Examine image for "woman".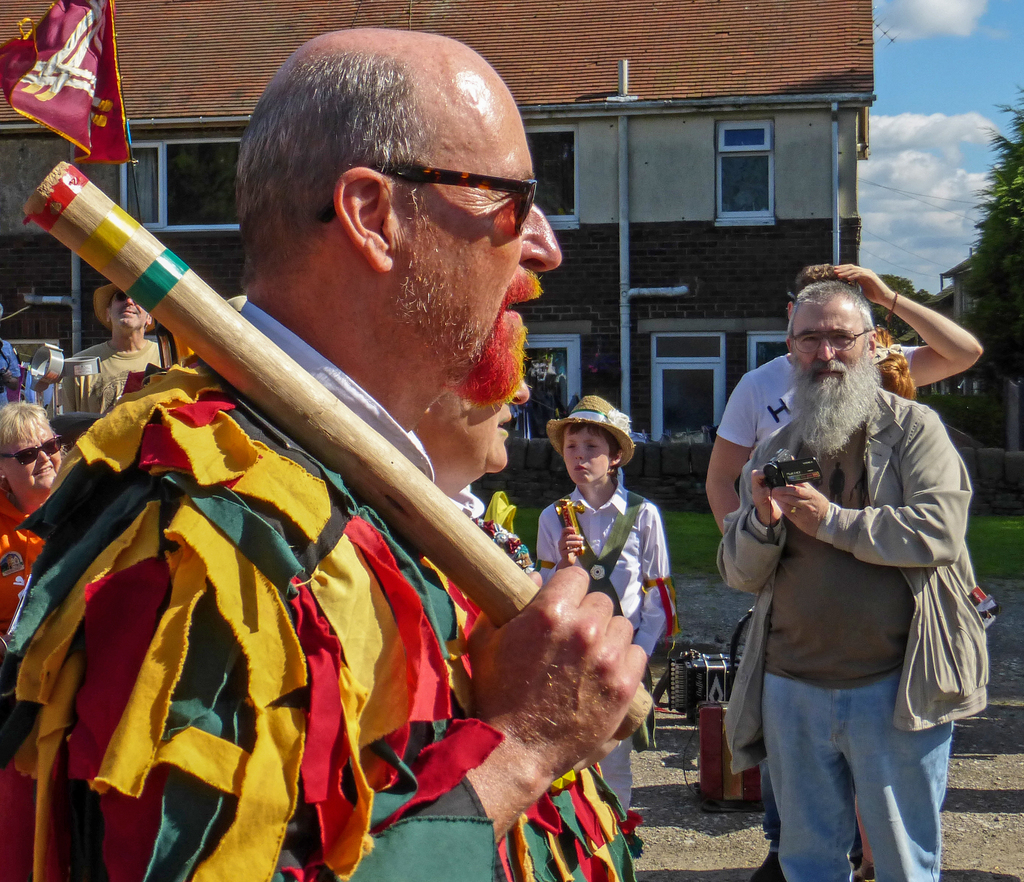
Examination result: box=[413, 374, 524, 551].
